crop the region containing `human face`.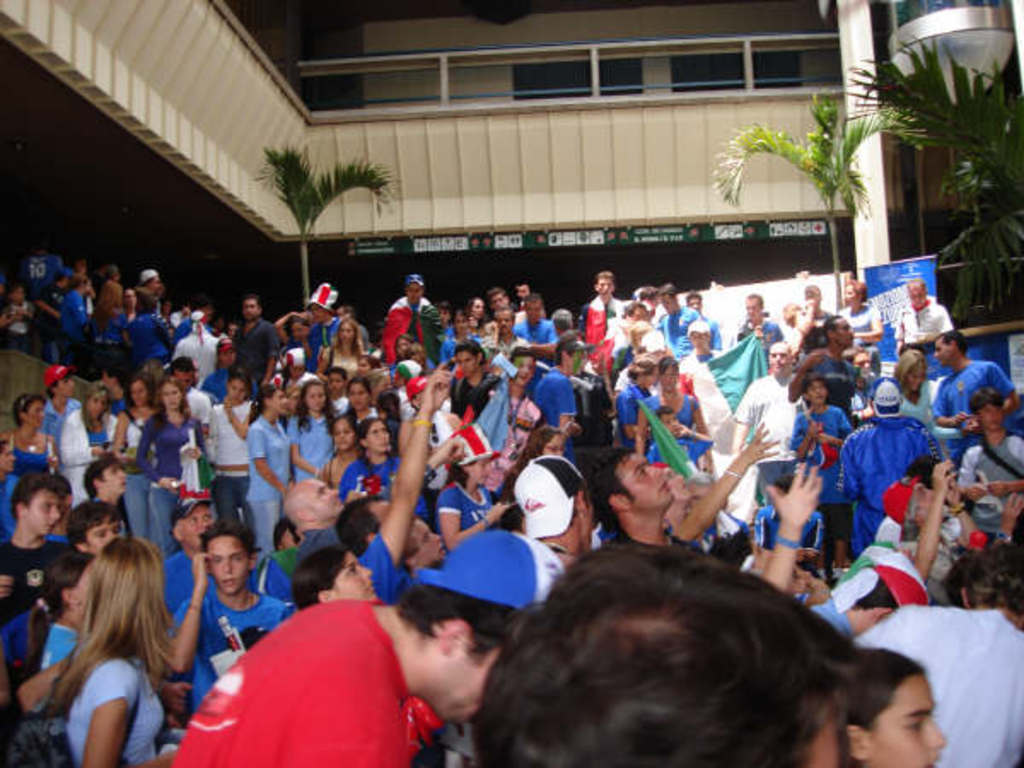
Crop region: x1=0, y1=442, x2=17, y2=476.
